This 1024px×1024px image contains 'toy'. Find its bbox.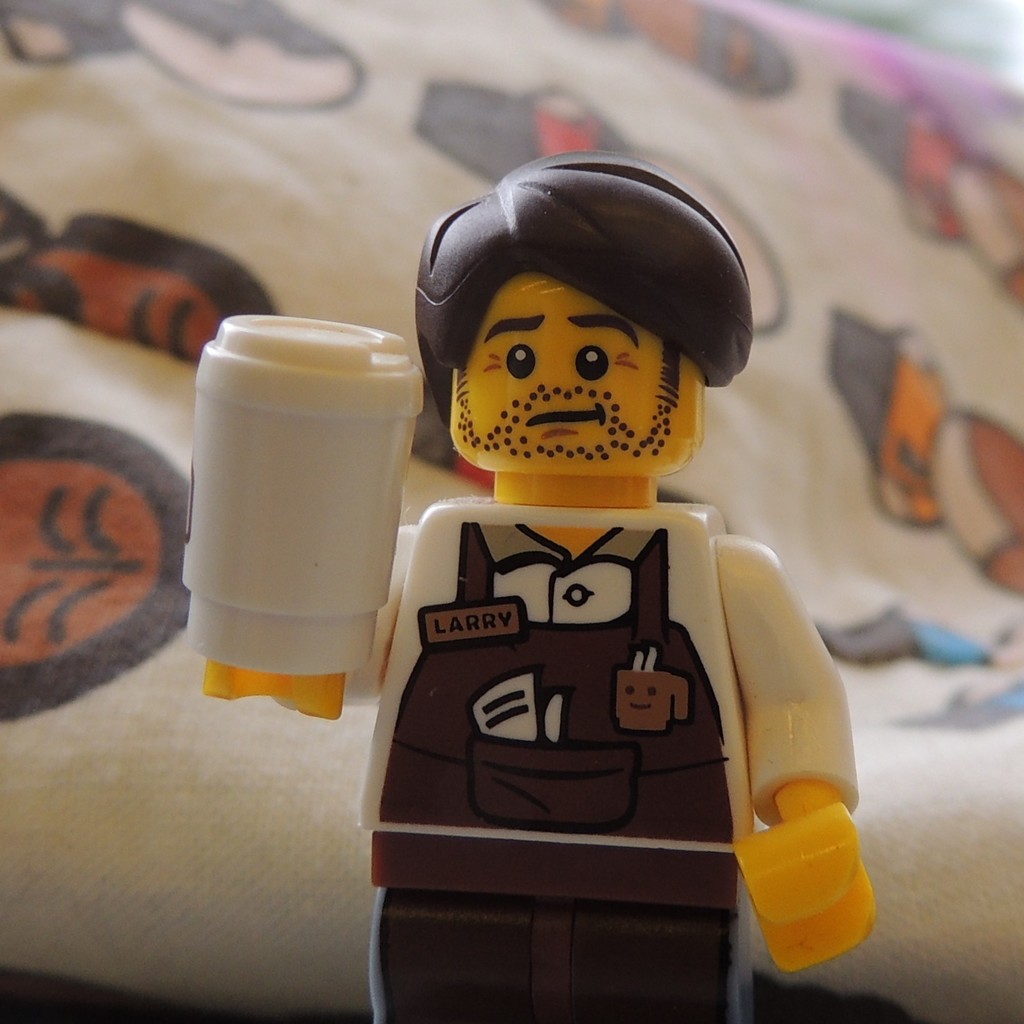
<region>177, 308, 428, 672</region>.
